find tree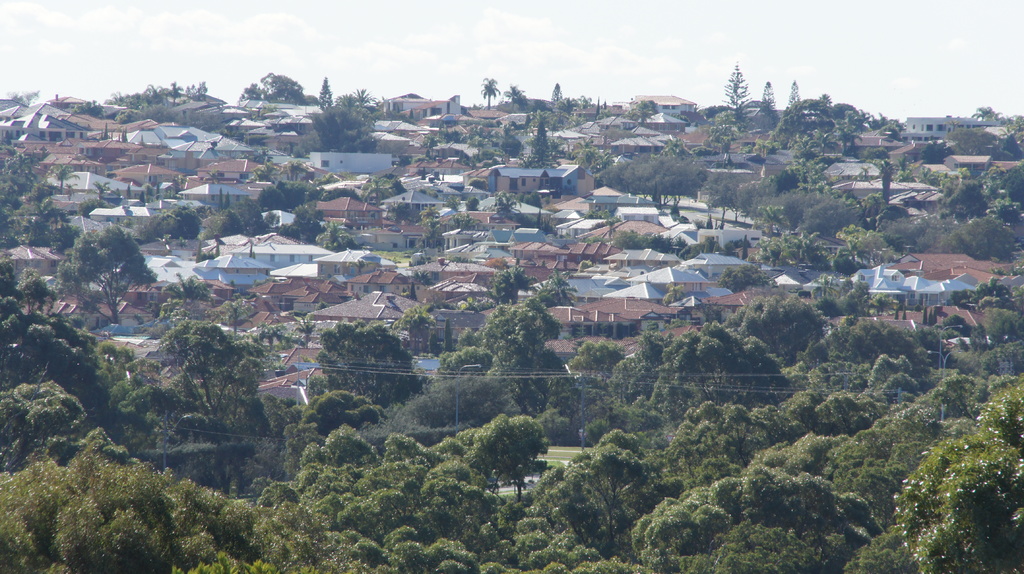
121:124:132:143
